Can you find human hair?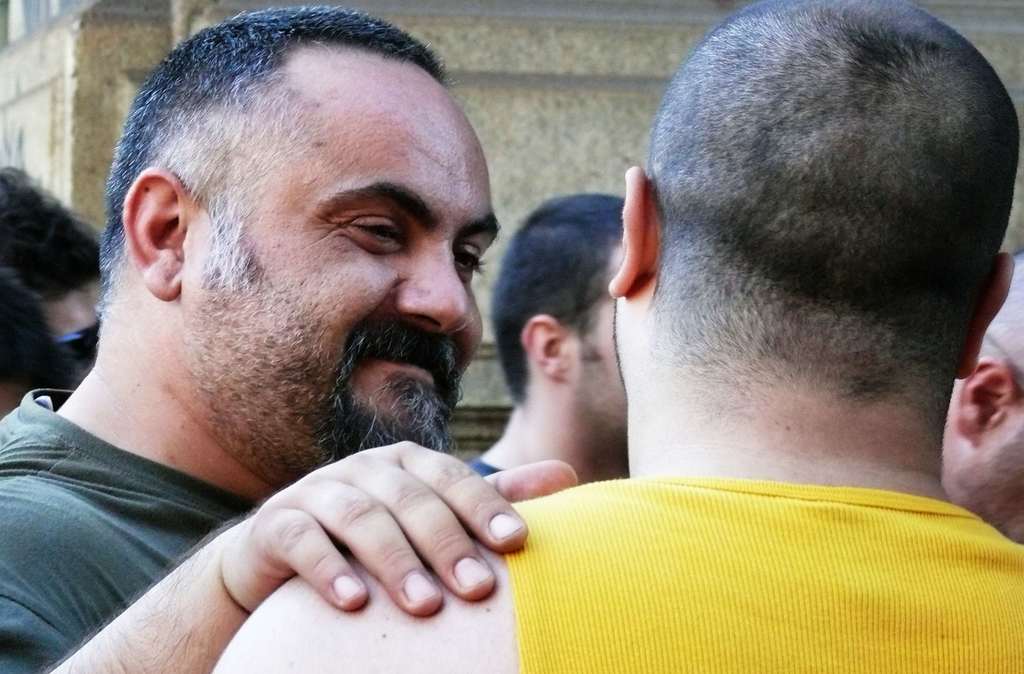
Yes, bounding box: l=0, t=271, r=81, b=407.
